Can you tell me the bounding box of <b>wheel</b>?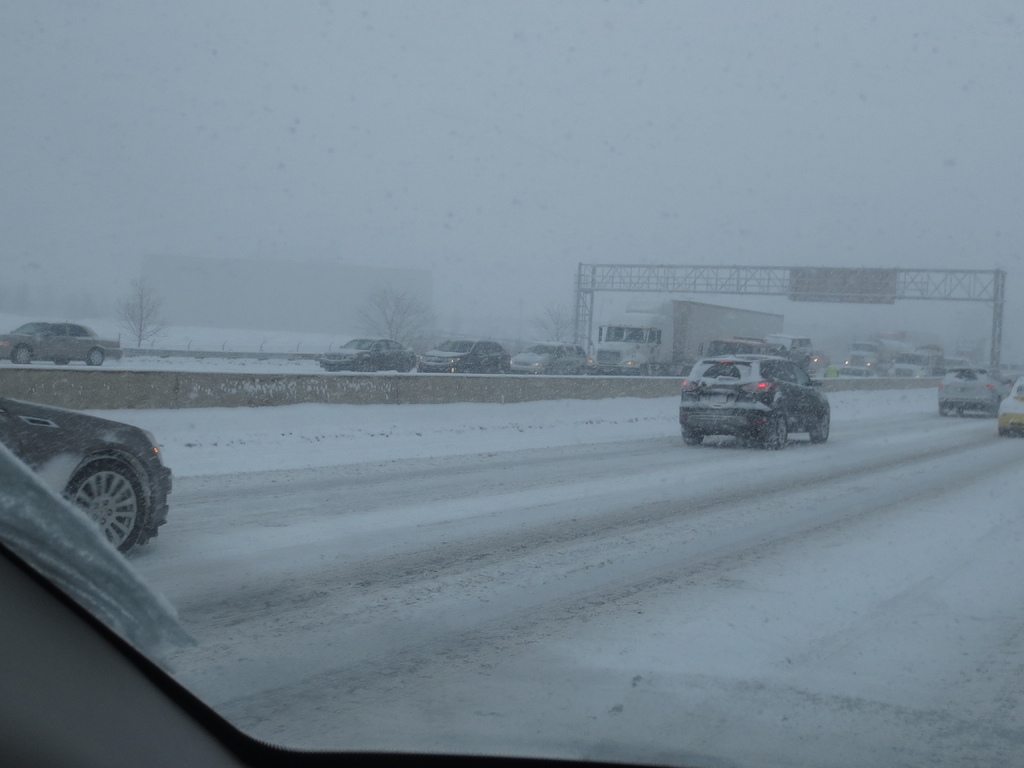
{"x1": 66, "y1": 455, "x2": 147, "y2": 556}.
